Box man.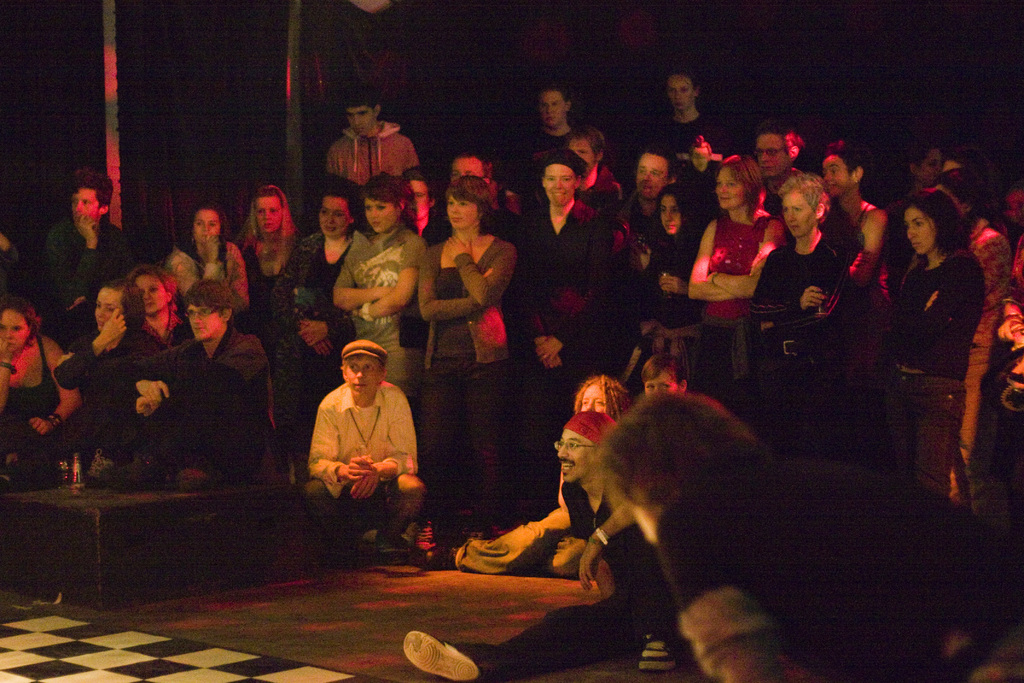
crop(516, 85, 584, 179).
